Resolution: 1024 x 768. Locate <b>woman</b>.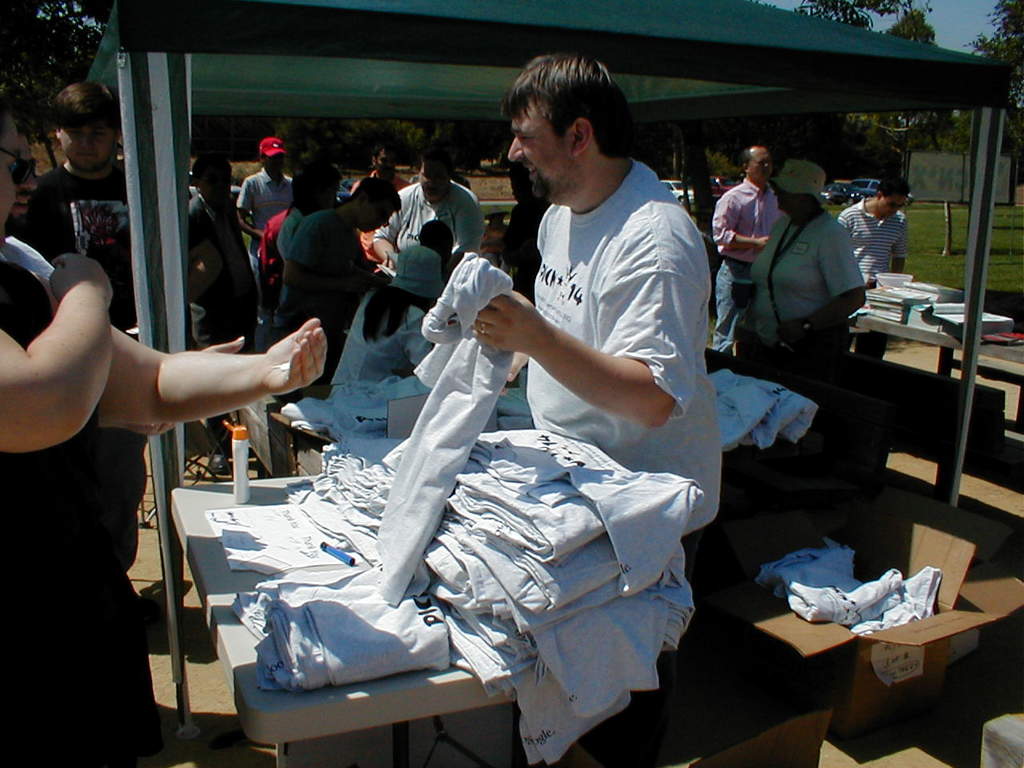
[744,157,868,442].
